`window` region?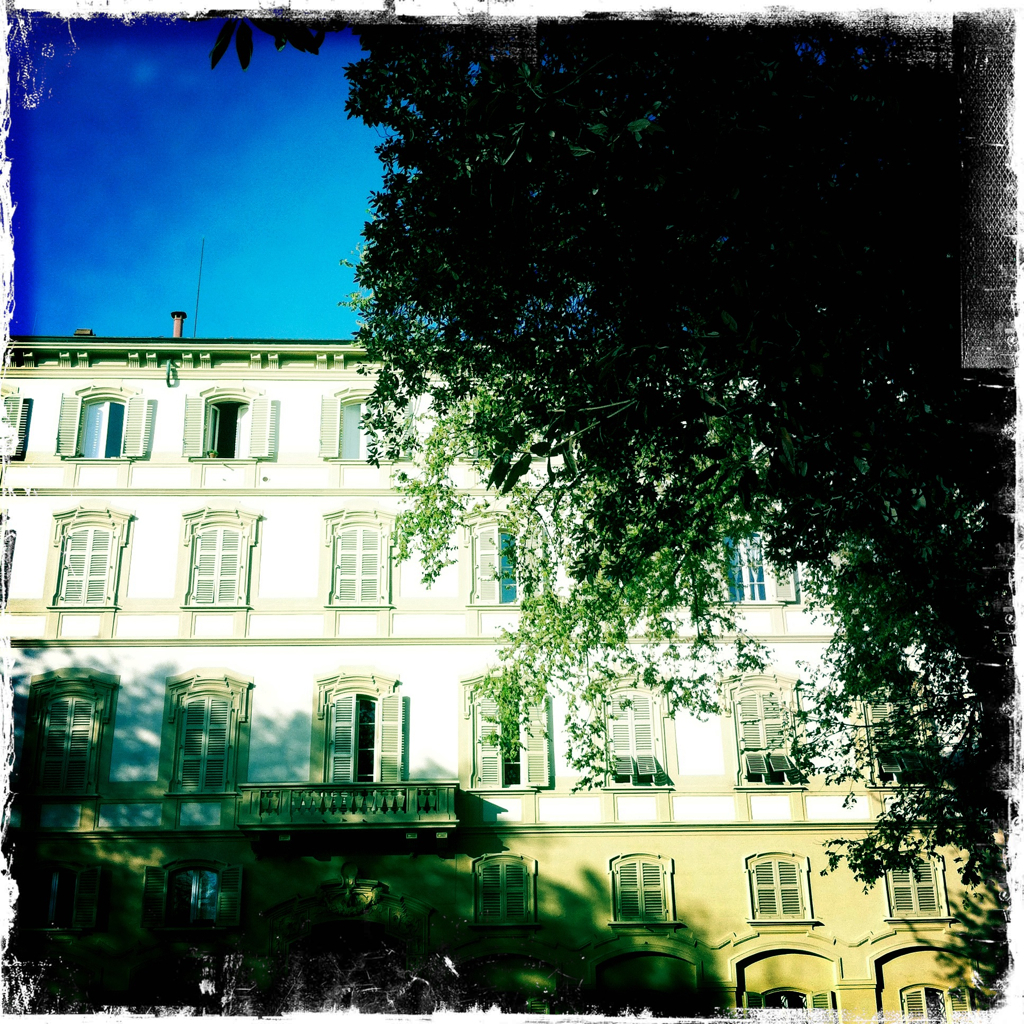
bbox=[726, 682, 799, 781]
